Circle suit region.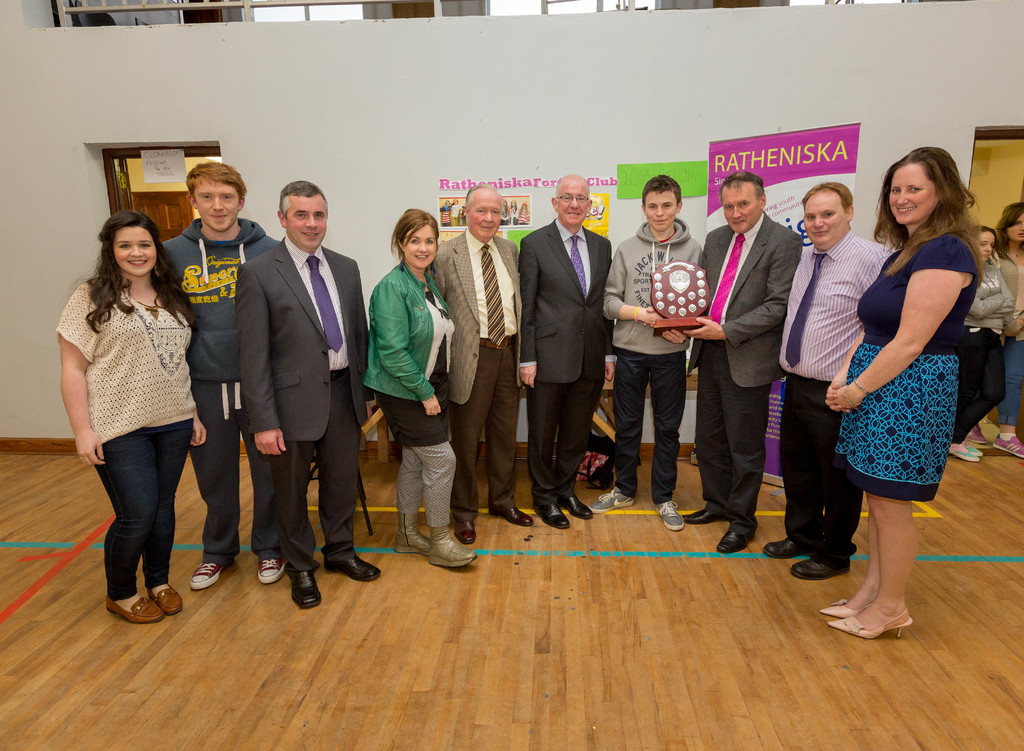
Region: Rect(692, 207, 806, 537).
